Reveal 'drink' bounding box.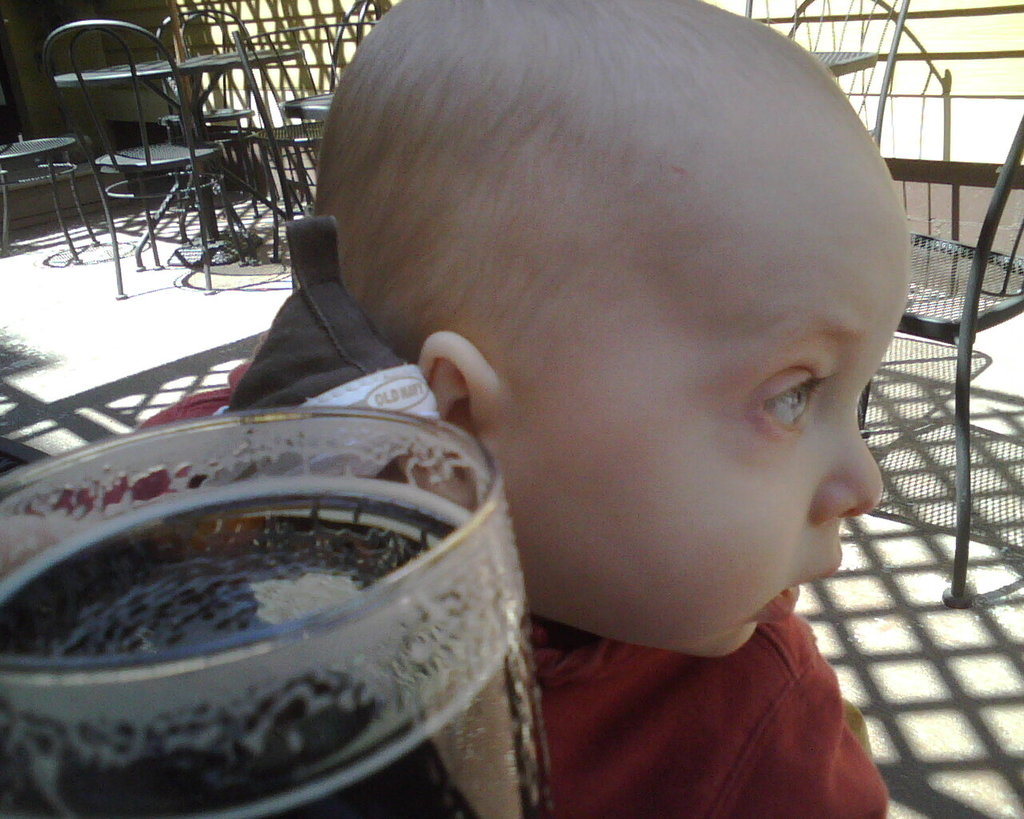
Revealed: {"left": 0, "top": 475, "right": 557, "bottom": 818}.
